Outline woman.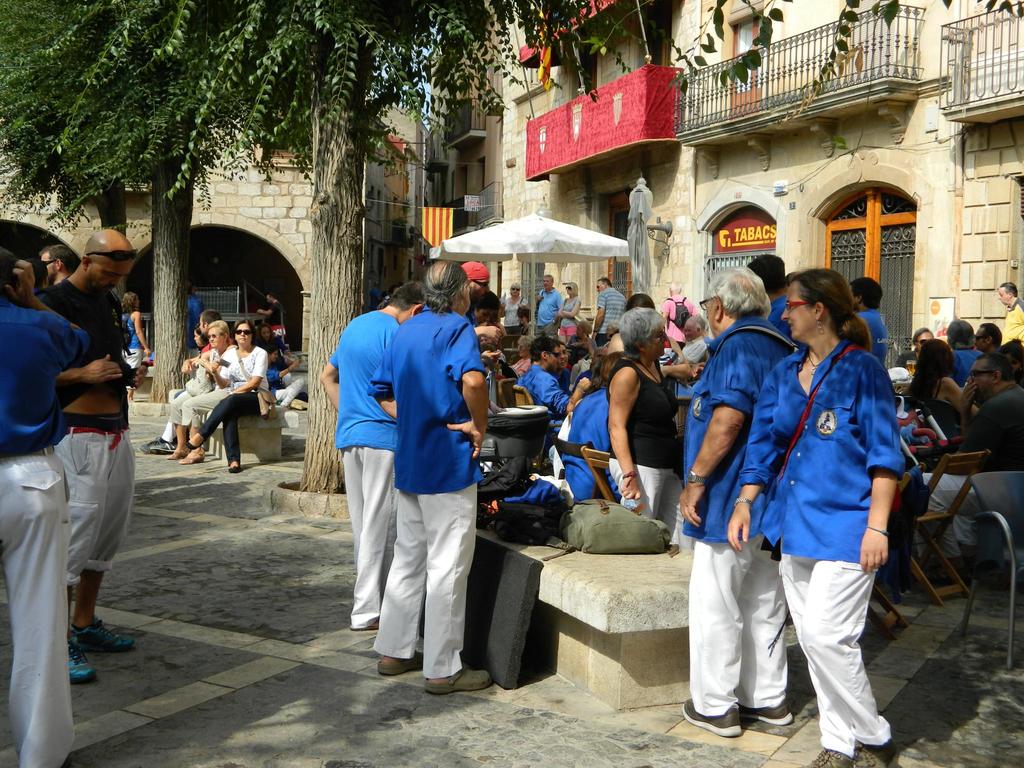
Outline: (x1=552, y1=339, x2=576, y2=385).
